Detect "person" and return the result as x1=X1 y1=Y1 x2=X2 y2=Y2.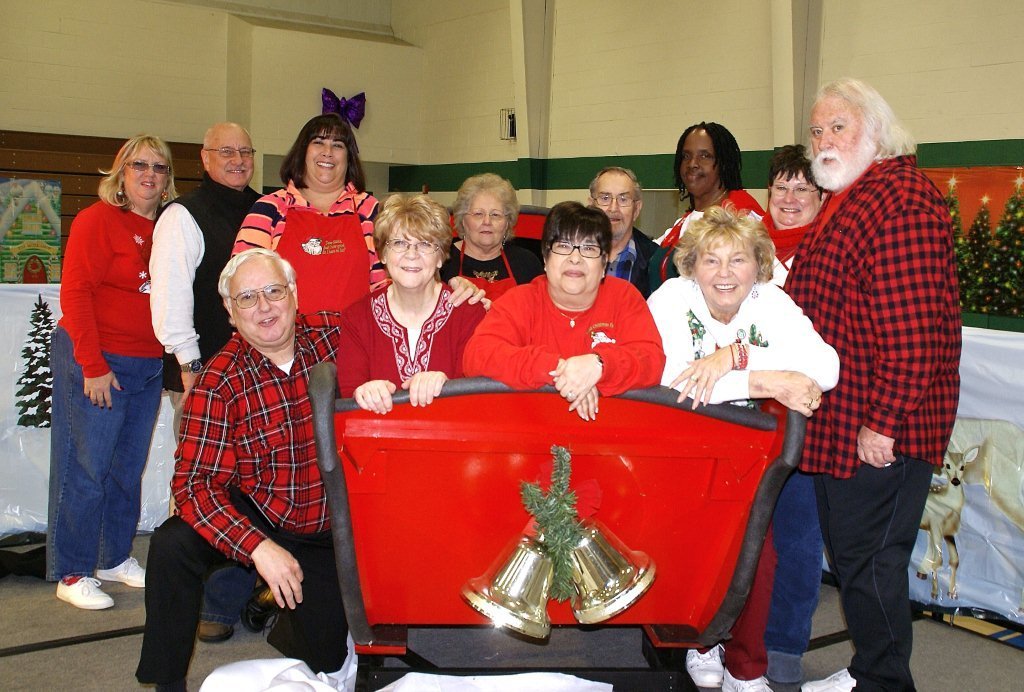
x1=756 y1=137 x2=838 y2=284.
